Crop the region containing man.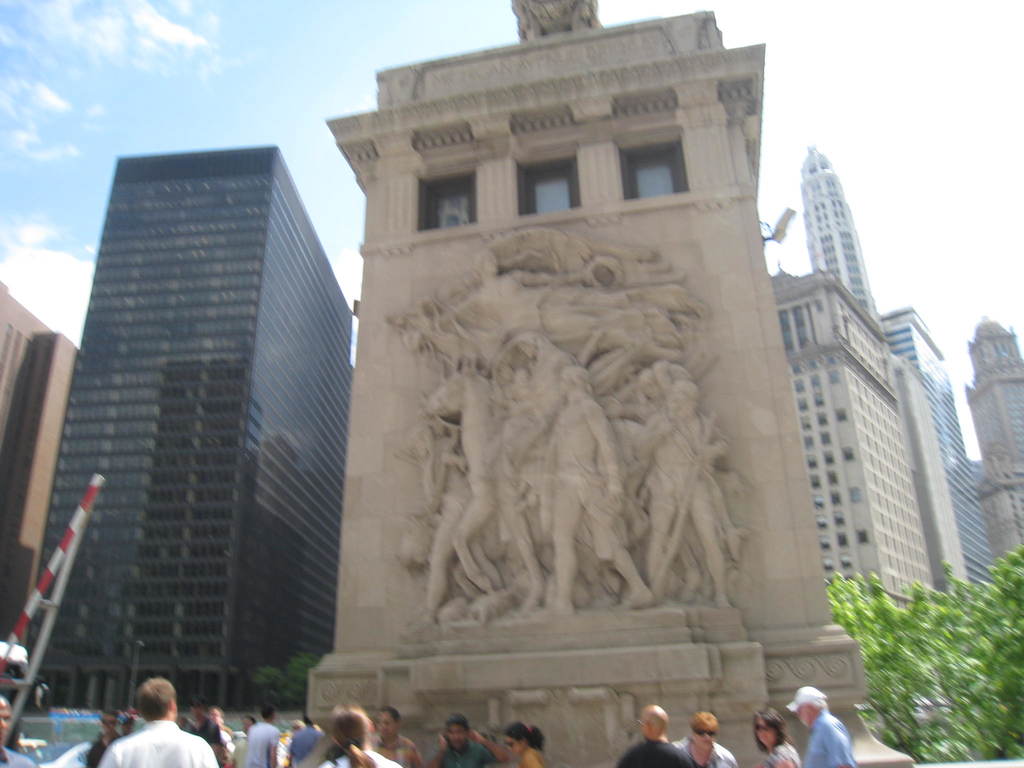
Crop region: 426:714:509:767.
